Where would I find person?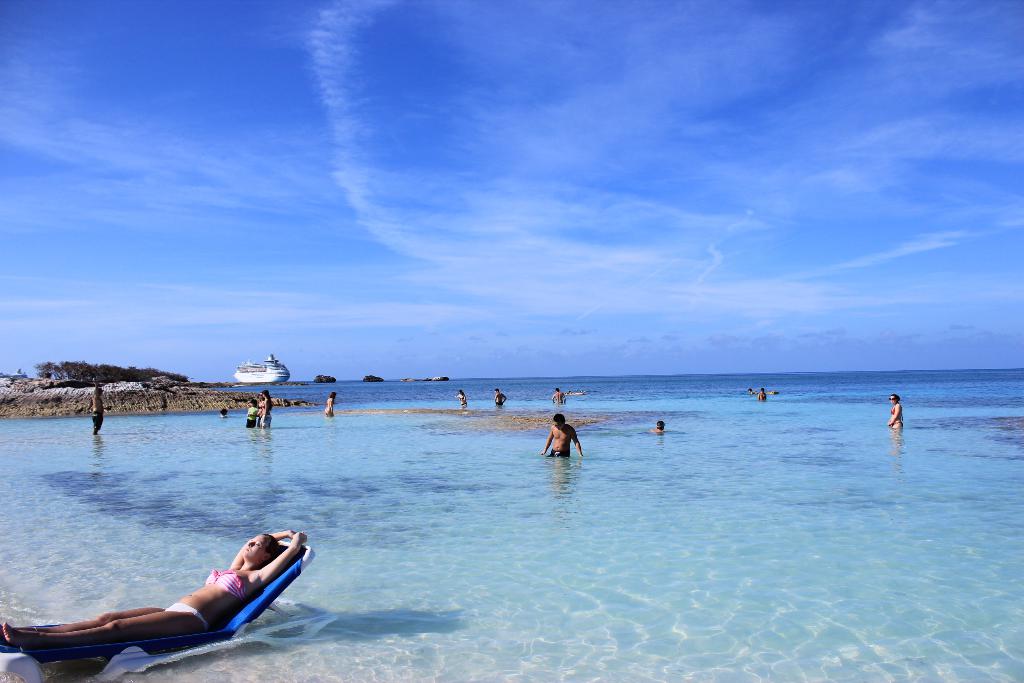
At bbox=[329, 391, 334, 415].
